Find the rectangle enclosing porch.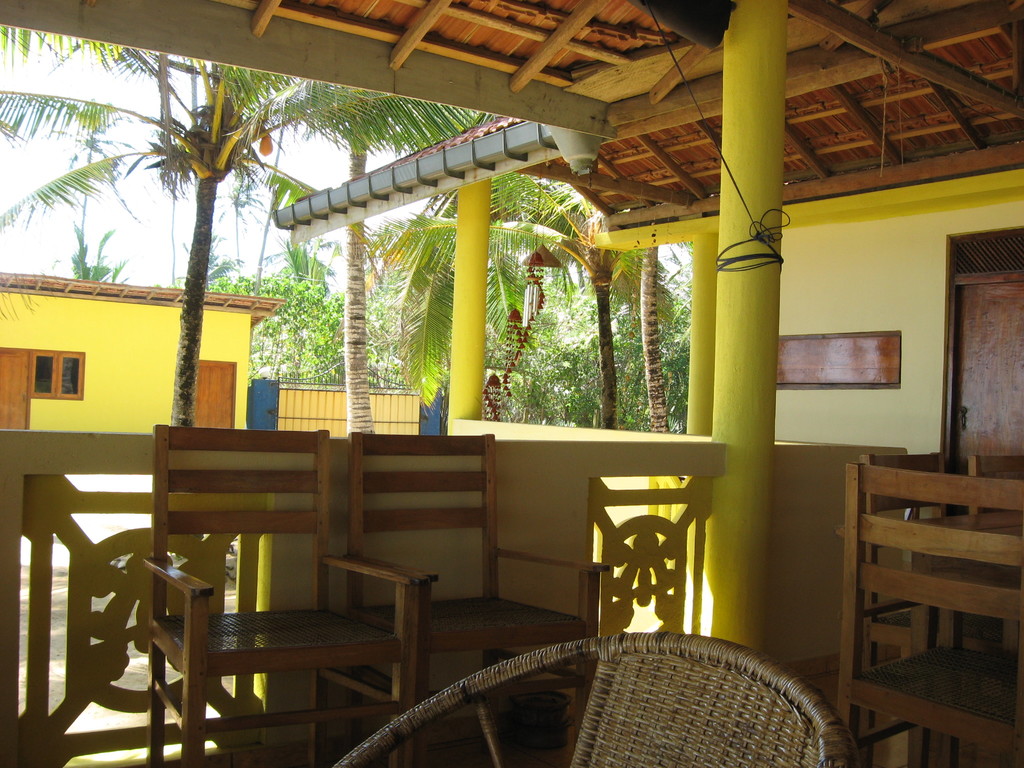
rect(0, 415, 451, 767).
